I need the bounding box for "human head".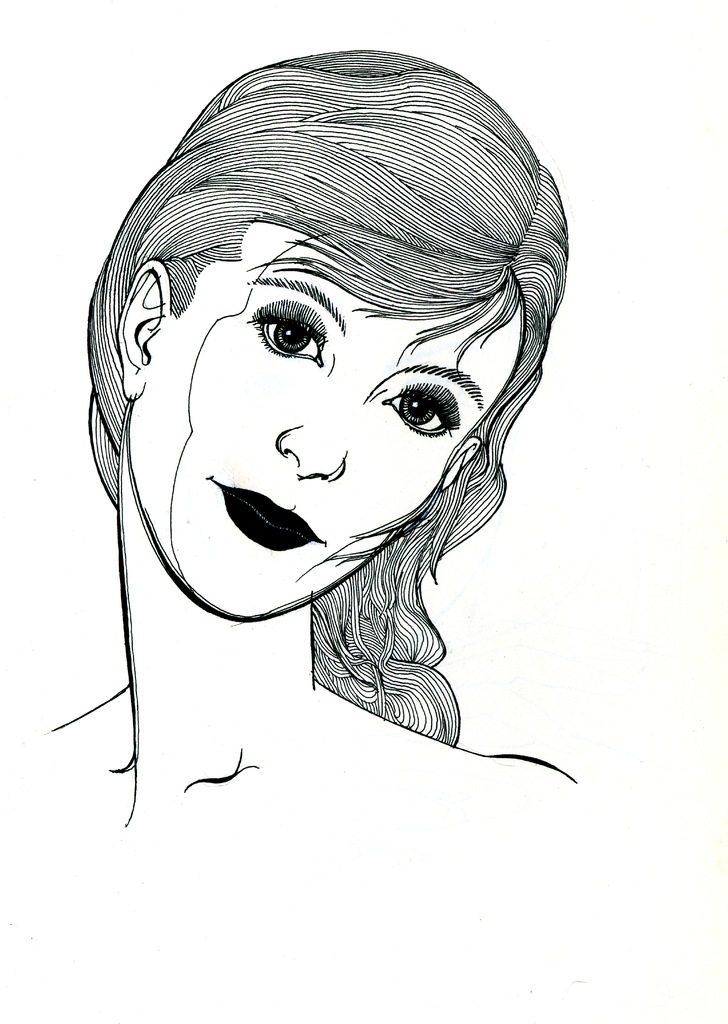
Here it is: select_region(97, 146, 542, 623).
